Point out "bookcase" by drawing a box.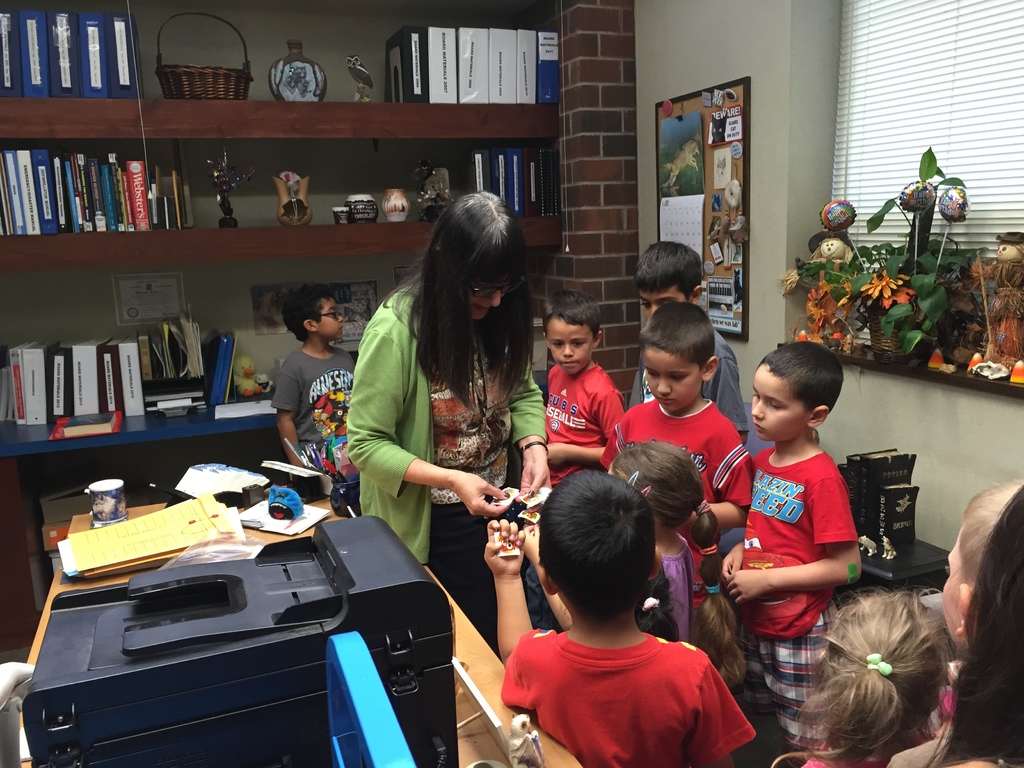
{"x1": 10, "y1": 90, "x2": 417, "y2": 483}.
